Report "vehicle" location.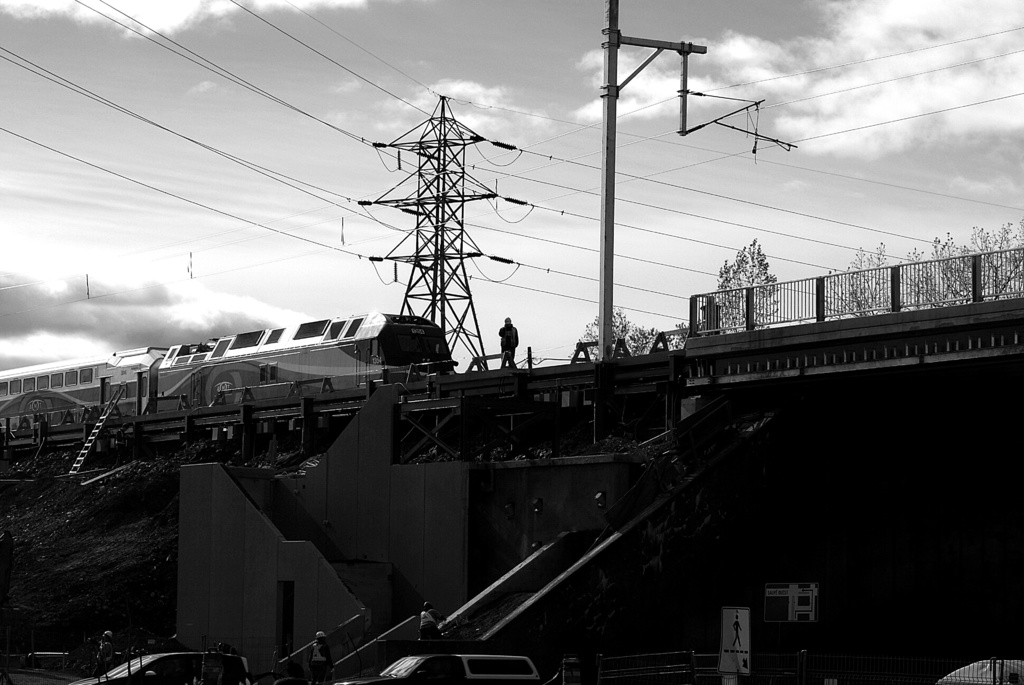
Report: 0:308:452:437.
